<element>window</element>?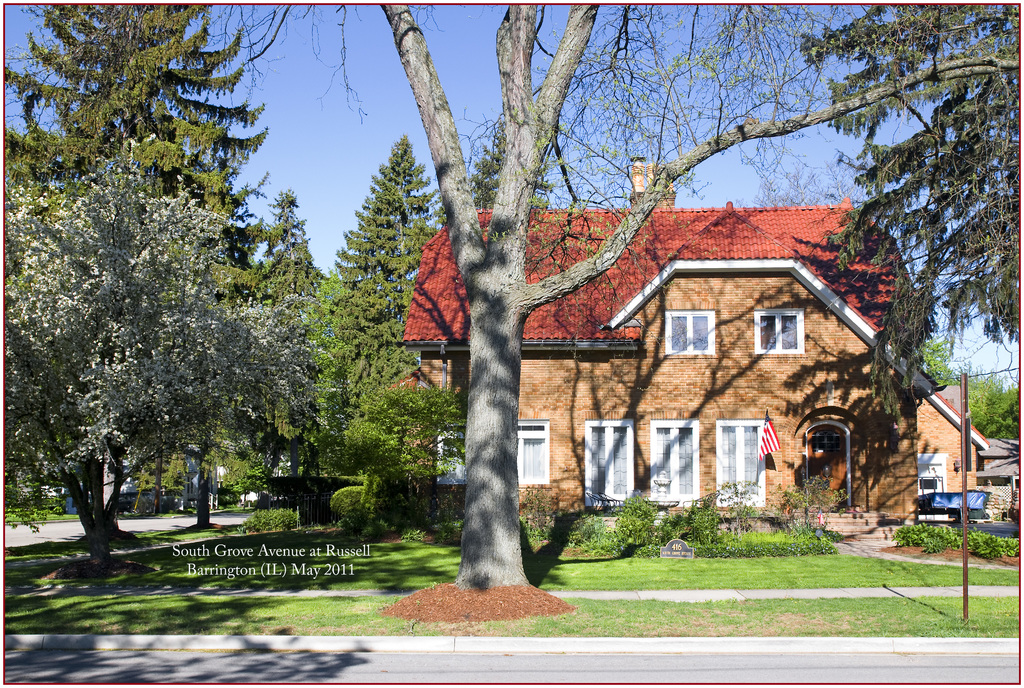
<box>751,307,808,354</box>
